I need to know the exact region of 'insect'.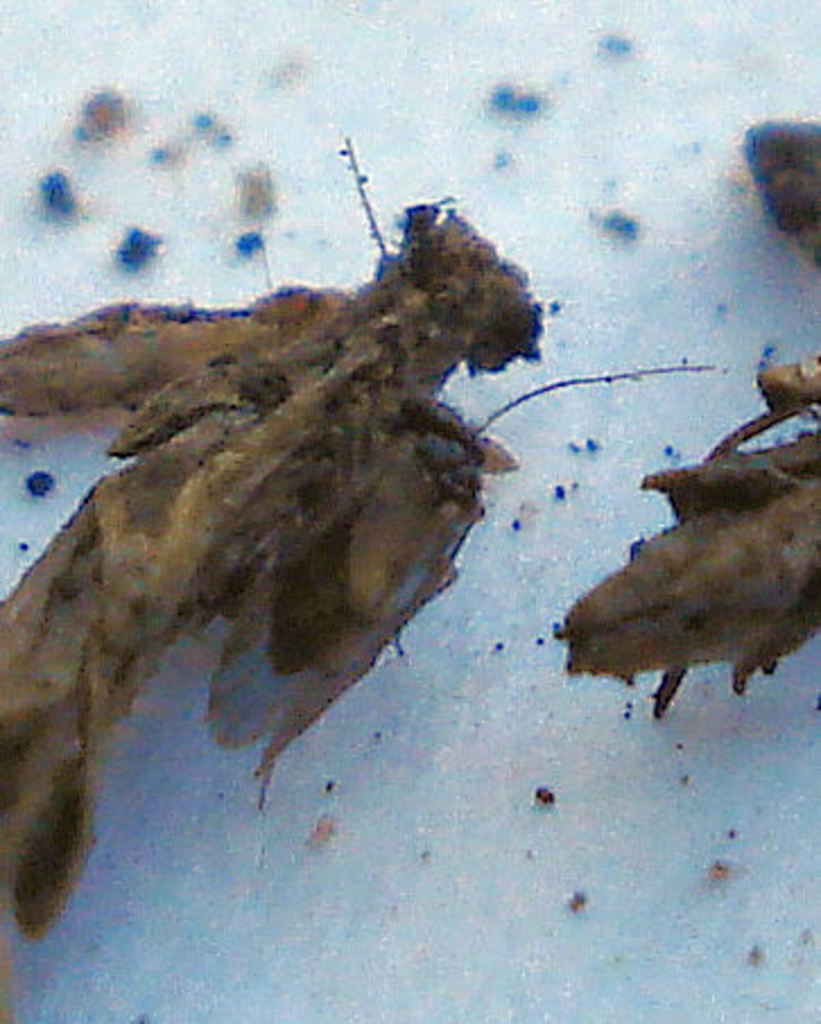
Region: crop(0, 131, 717, 938).
